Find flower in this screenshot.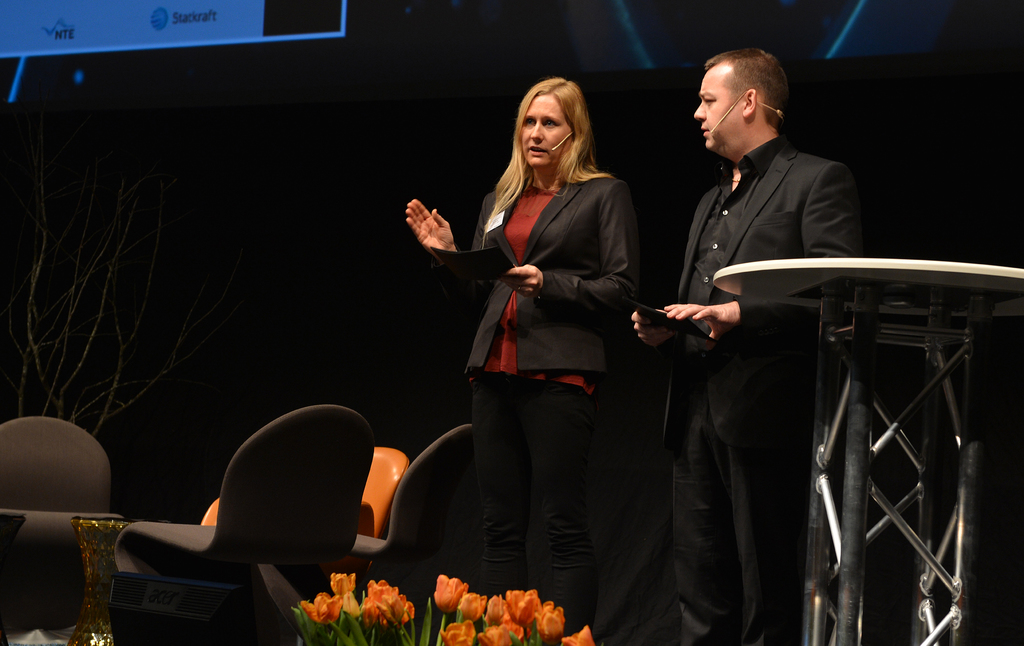
The bounding box for flower is (537, 606, 563, 640).
